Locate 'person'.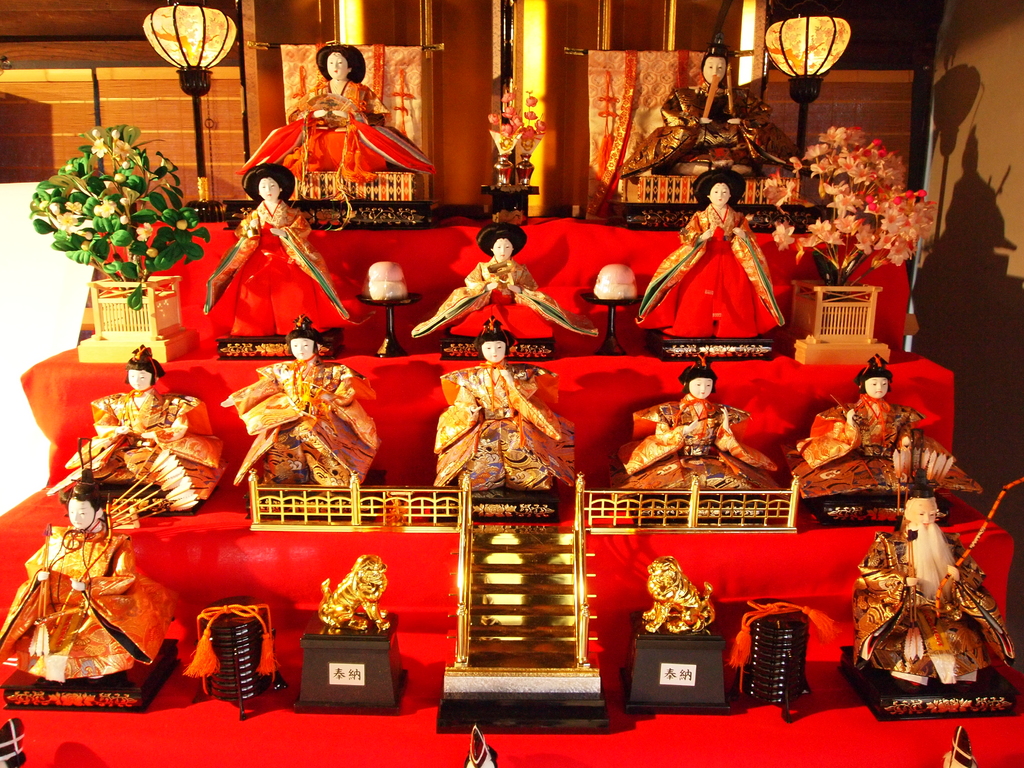
Bounding box: (218, 317, 381, 494).
